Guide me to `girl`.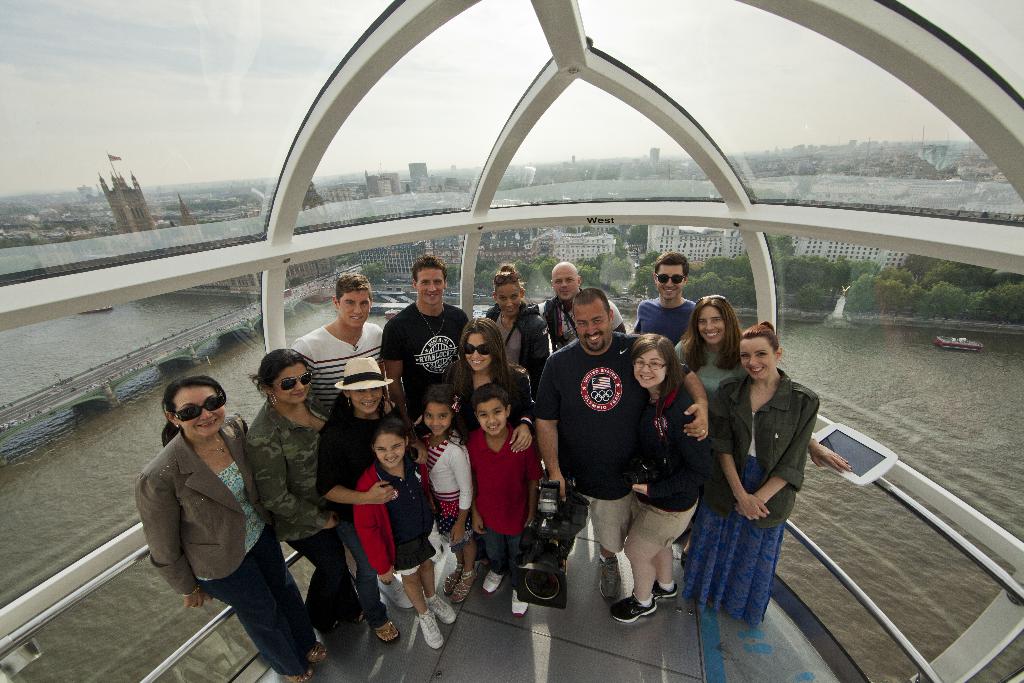
Guidance: box(441, 324, 548, 409).
